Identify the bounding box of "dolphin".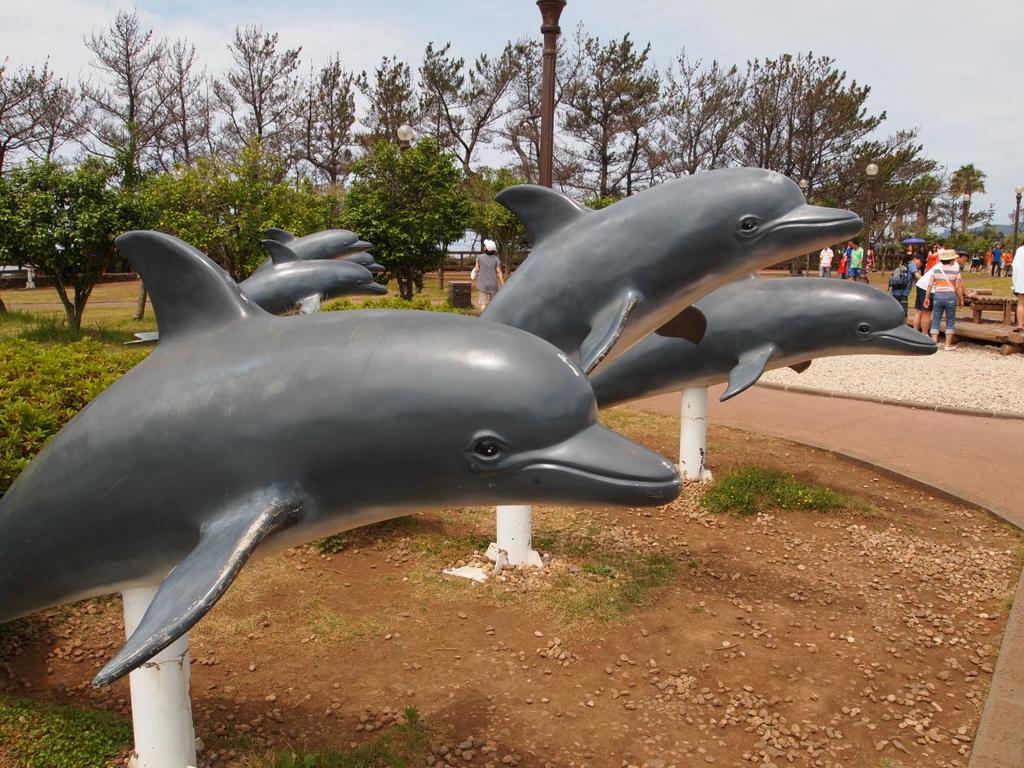
<region>246, 218, 372, 274</region>.
